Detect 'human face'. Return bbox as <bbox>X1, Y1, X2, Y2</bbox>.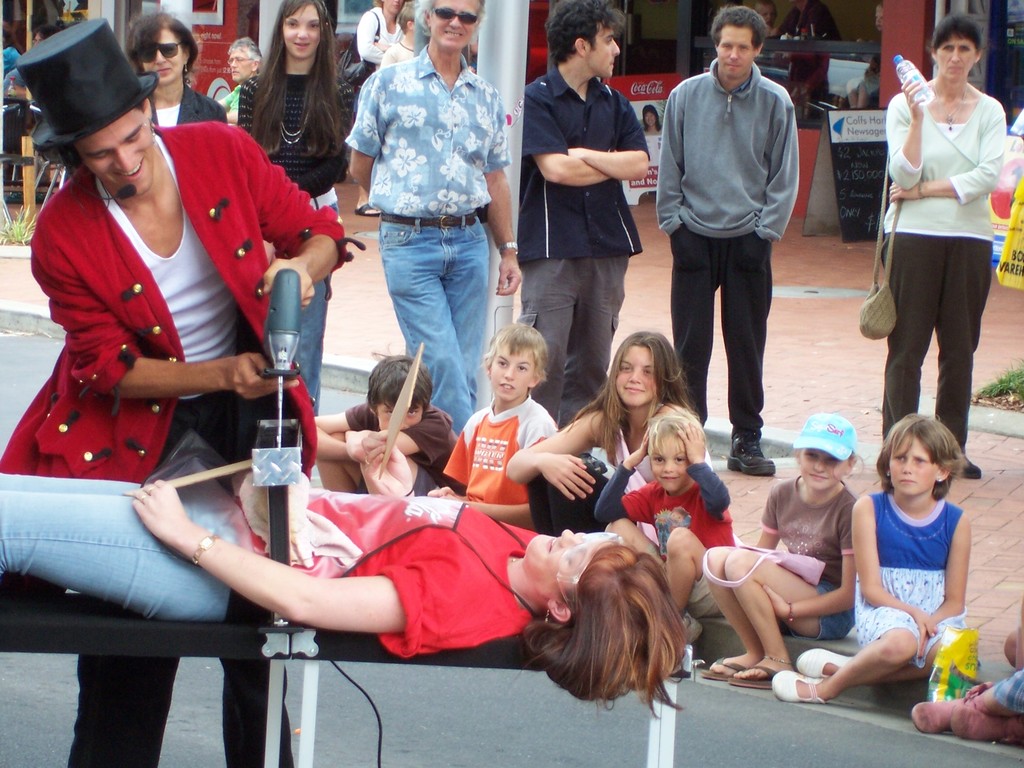
<bbox>648, 429, 689, 490</bbox>.
